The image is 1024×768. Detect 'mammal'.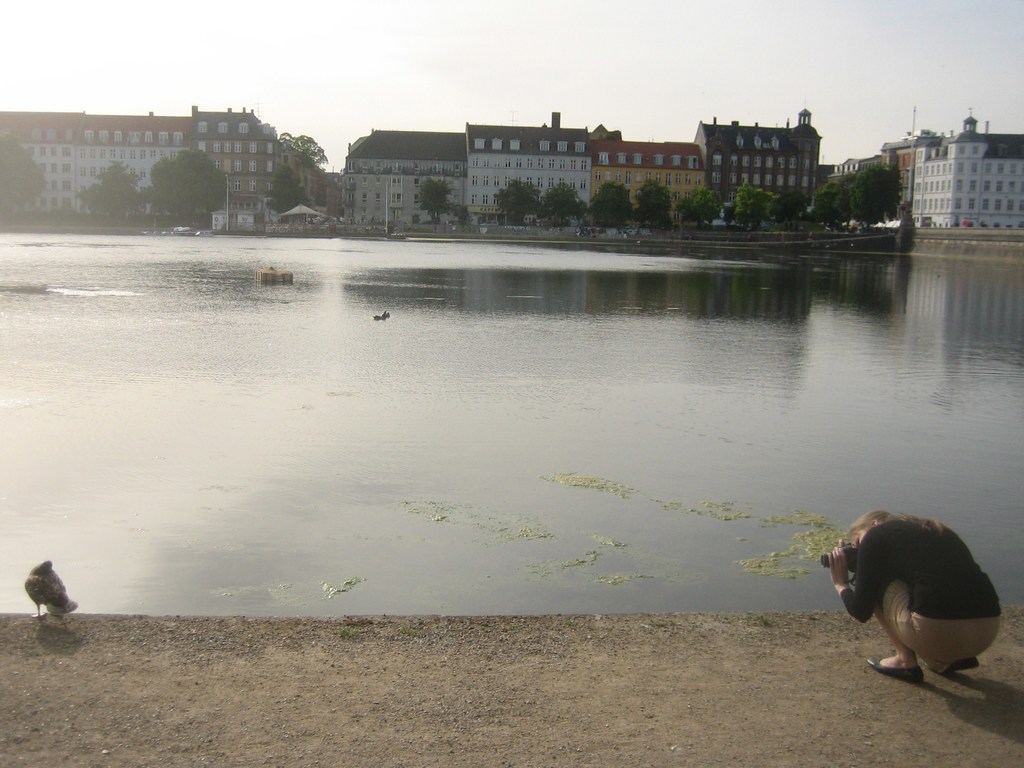
Detection: box=[819, 507, 1022, 698].
